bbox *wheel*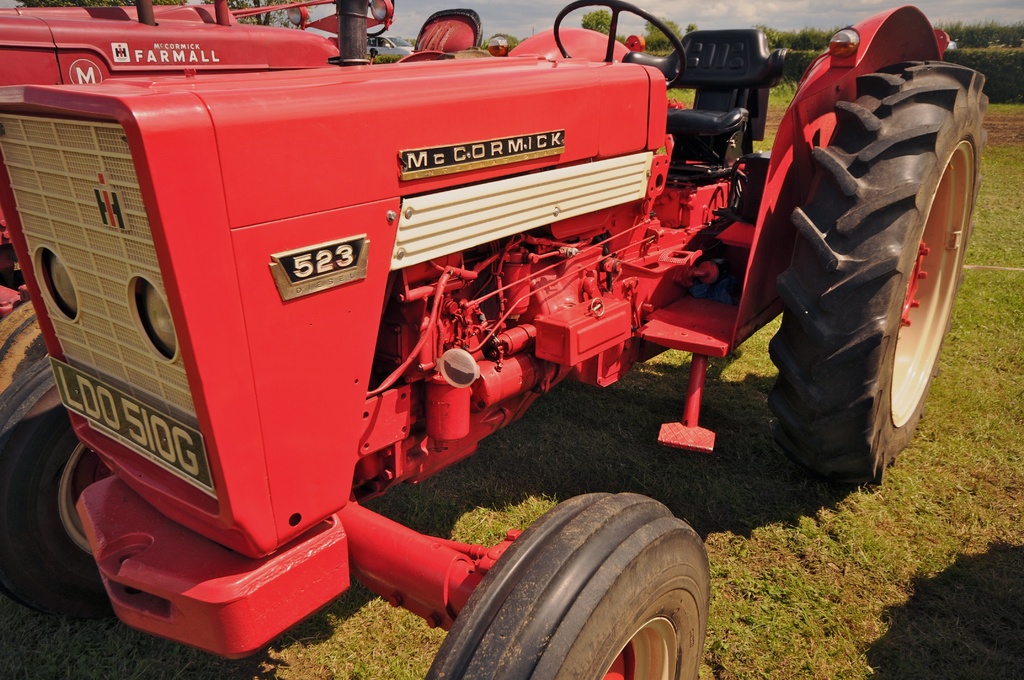
locate(767, 51, 1004, 485)
